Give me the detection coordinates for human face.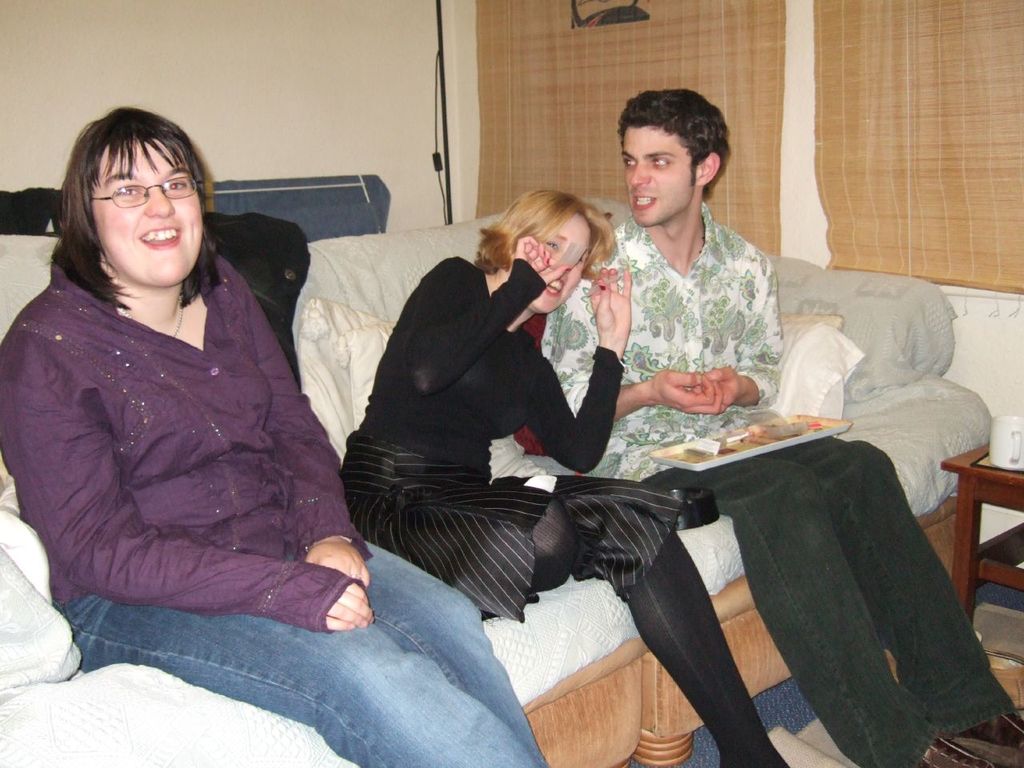
<bbox>88, 138, 202, 282</bbox>.
